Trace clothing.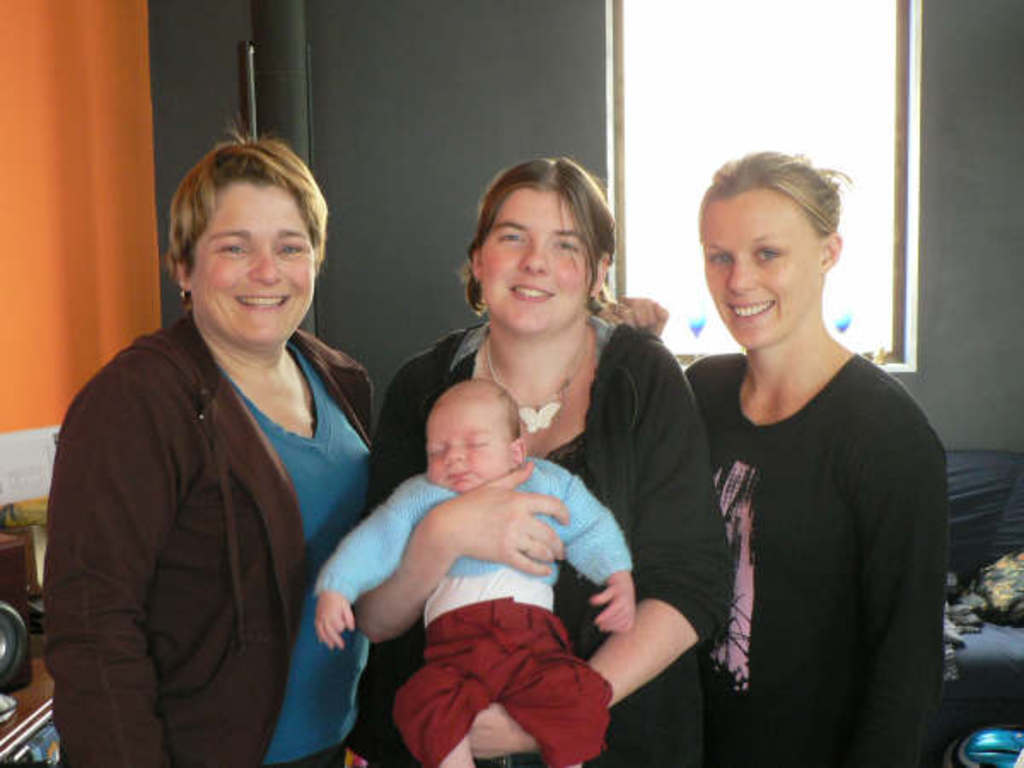
Traced to box=[341, 309, 725, 766].
